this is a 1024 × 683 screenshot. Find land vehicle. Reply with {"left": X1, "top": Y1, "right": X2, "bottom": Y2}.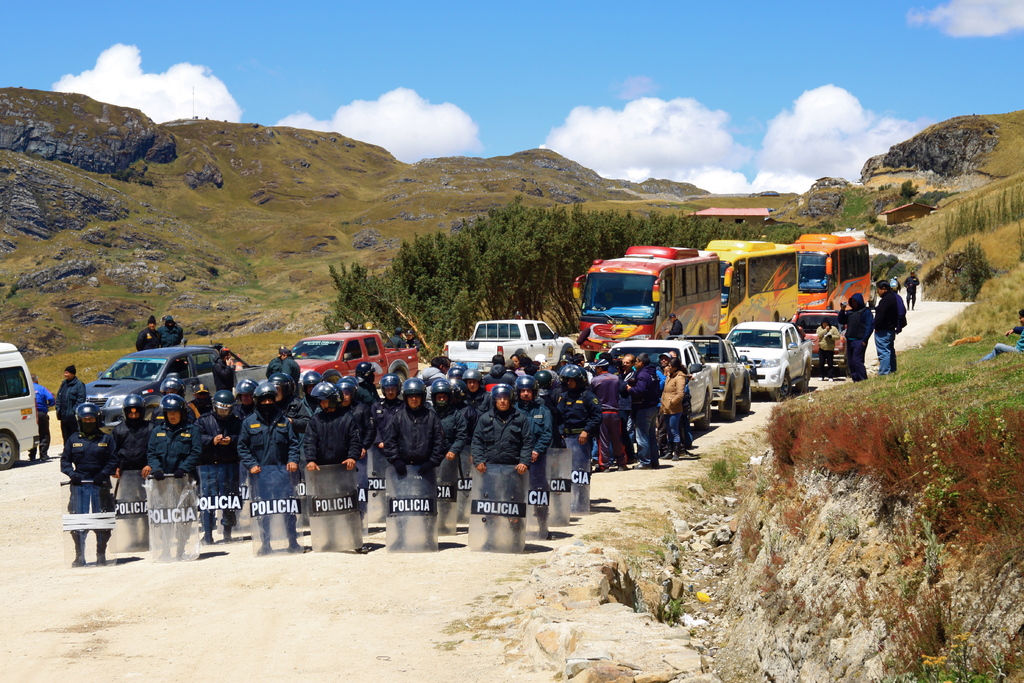
{"left": 683, "top": 334, "right": 752, "bottom": 423}.
